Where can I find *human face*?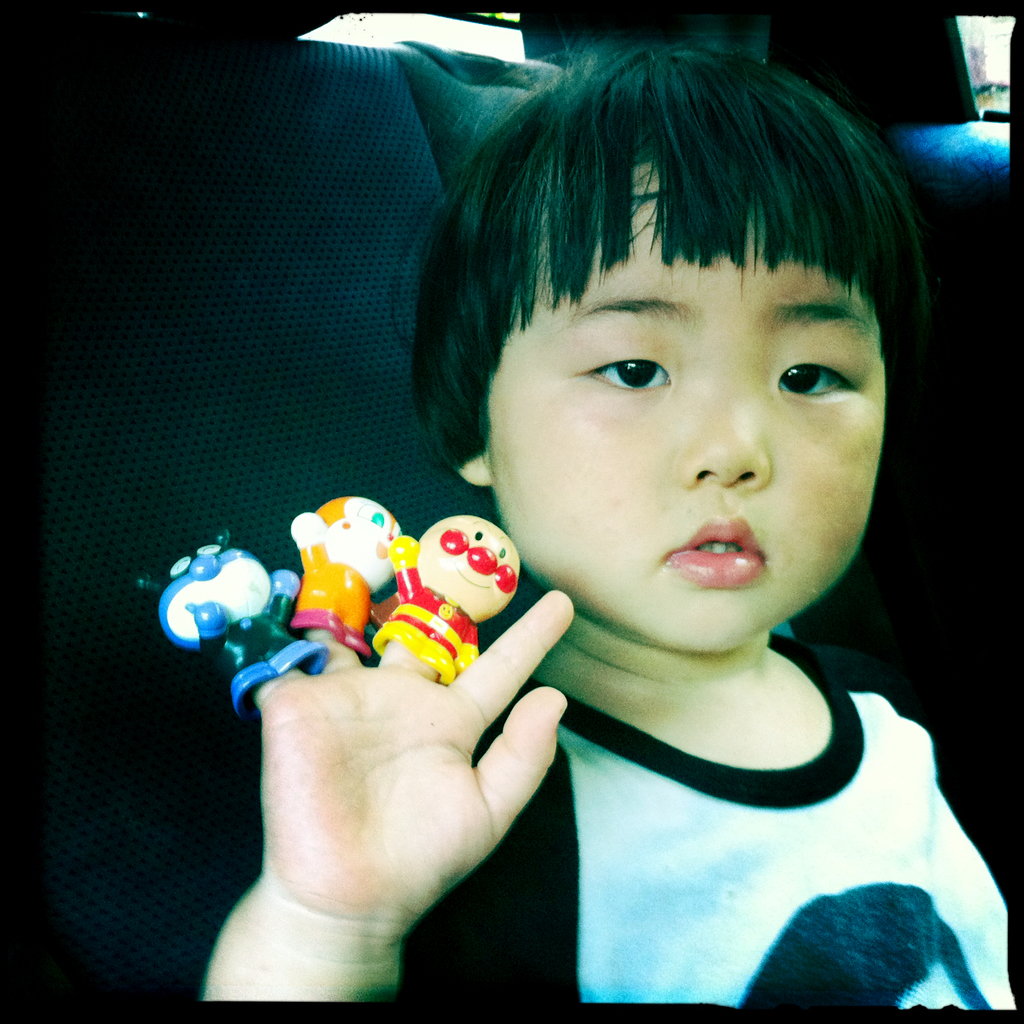
You can find it at 486,148,890,655.
